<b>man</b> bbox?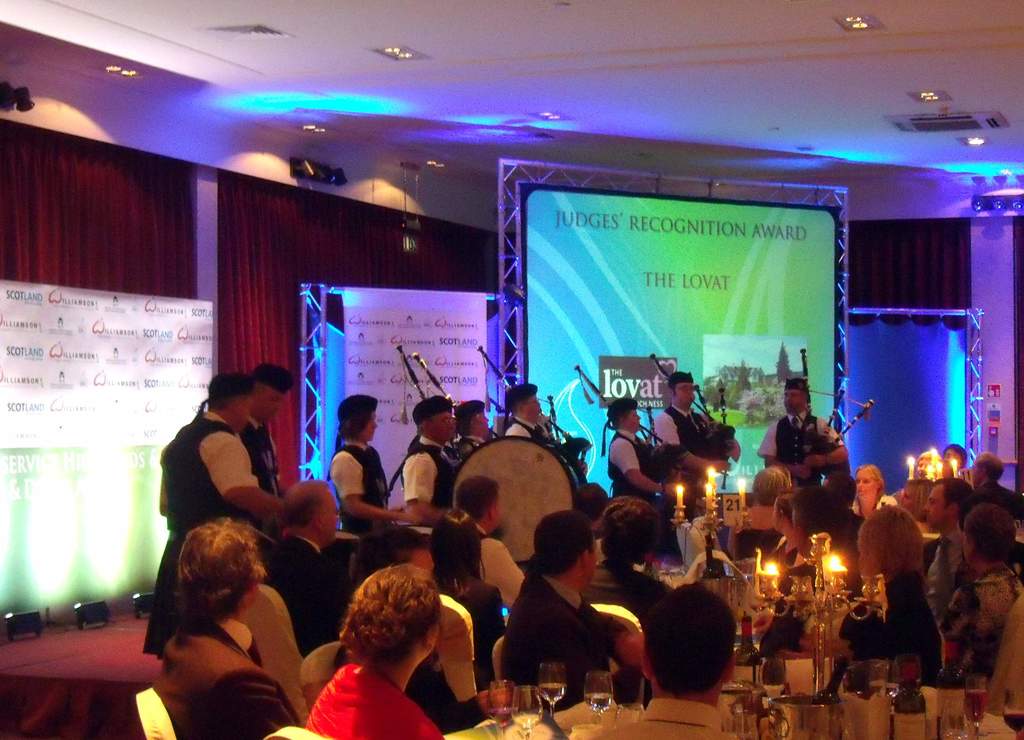
{"left": 143, "top": 374, "right": 286, "bottom": 661}
